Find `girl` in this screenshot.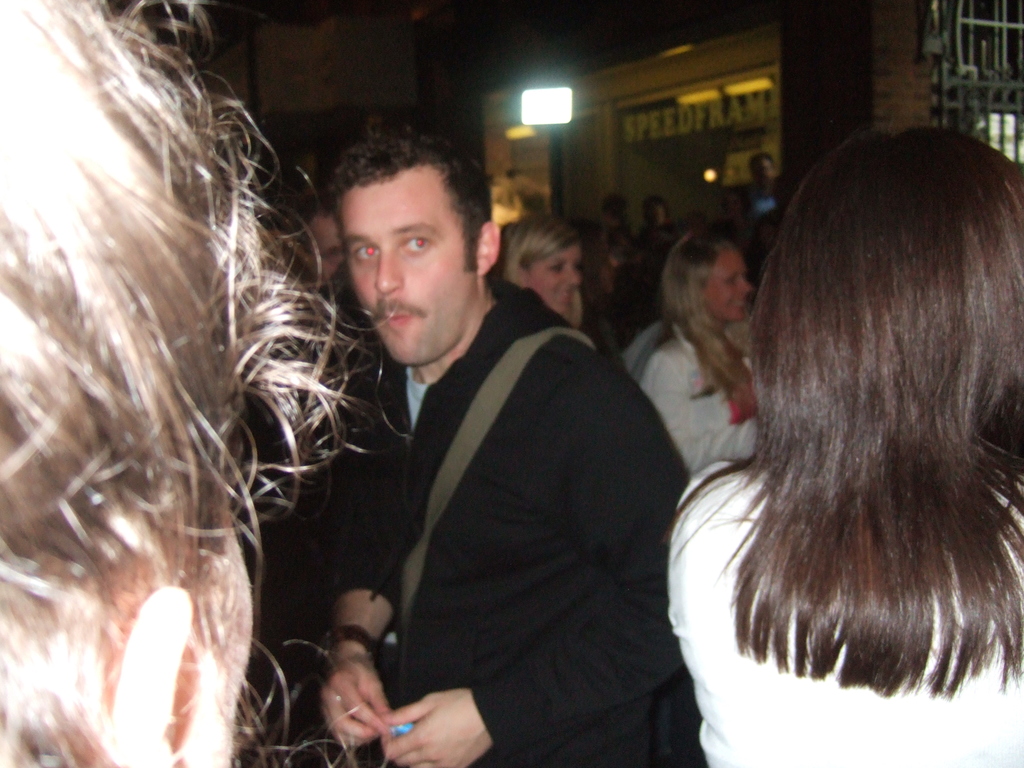
The bounding box for `girl` is [665, 113, 1023, 767].
